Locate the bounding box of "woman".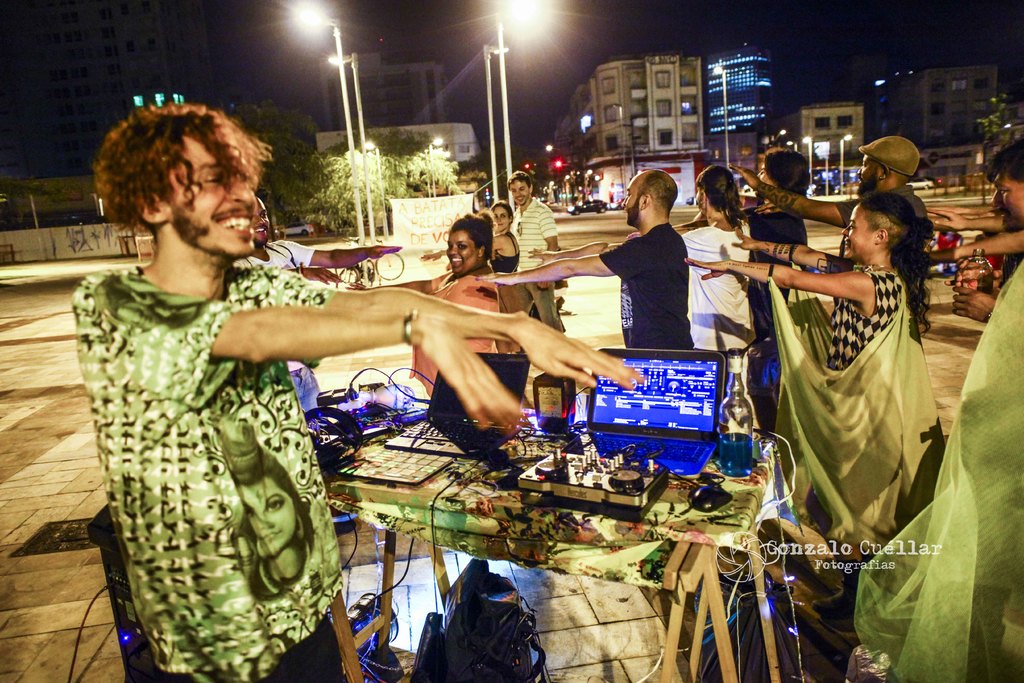
Bounding box: select_region(680, 157, 754, 450).
